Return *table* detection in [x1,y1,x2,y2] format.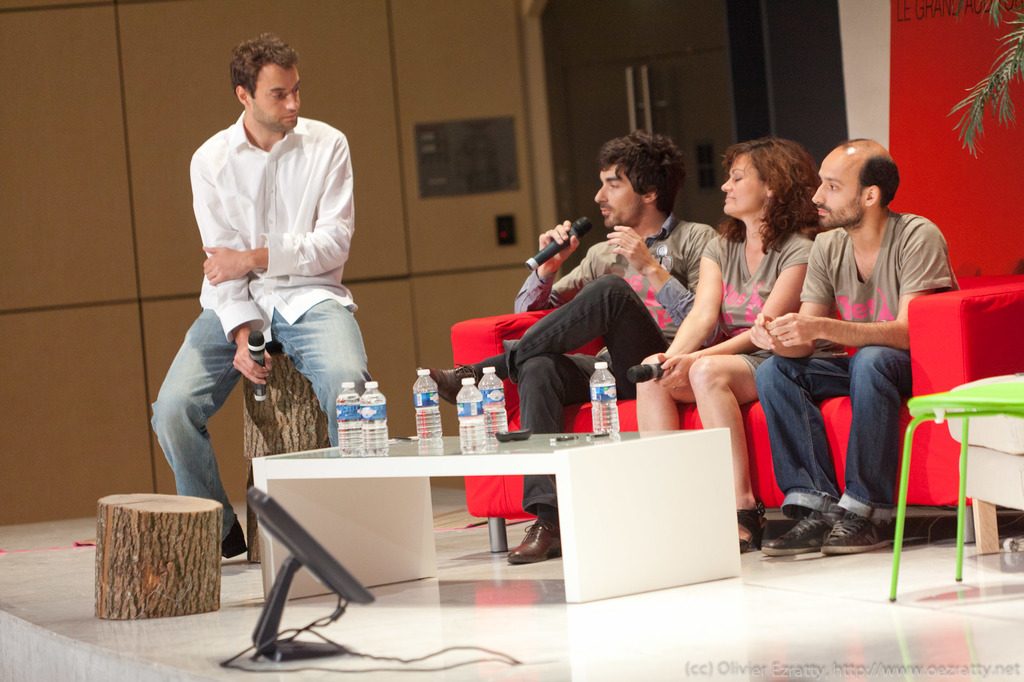
[884,372,1023,601].
